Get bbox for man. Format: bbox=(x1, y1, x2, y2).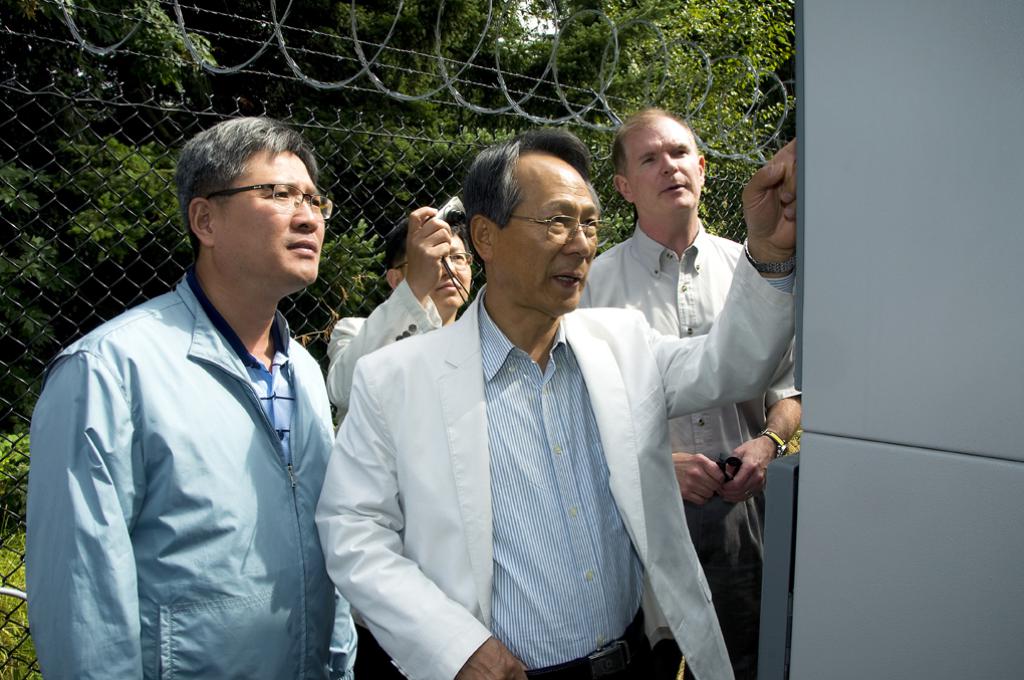
bbox=(23, 117, 359, 679).
